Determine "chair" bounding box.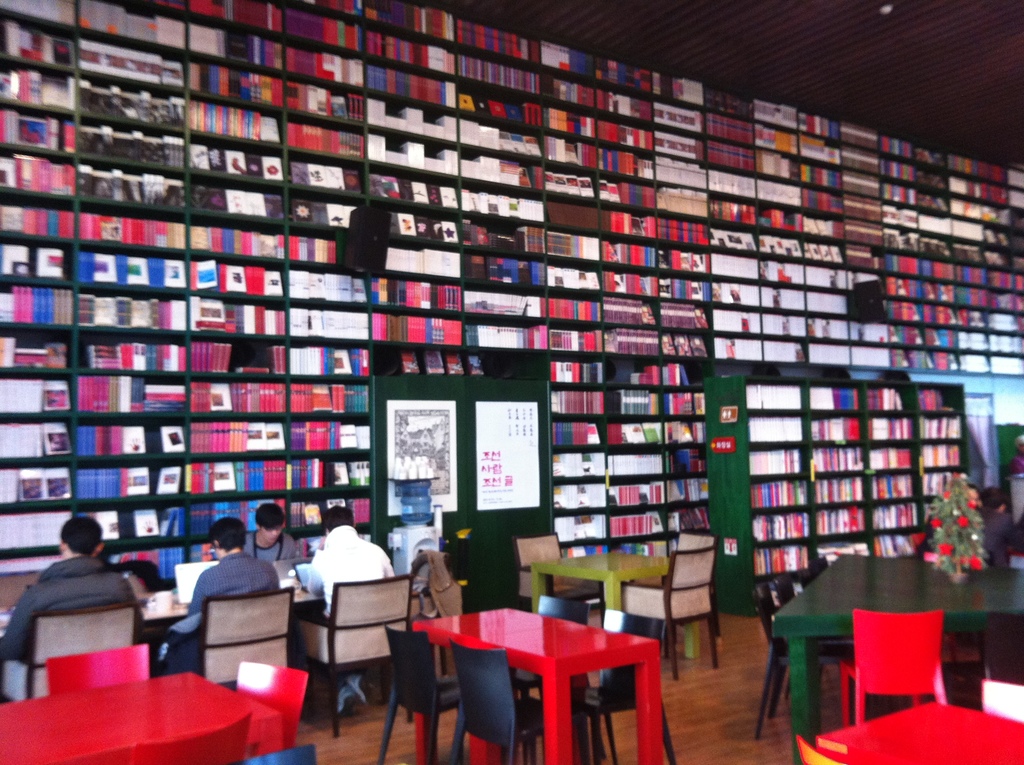
Determined: <region>502, 593, 595, 764</region>.
